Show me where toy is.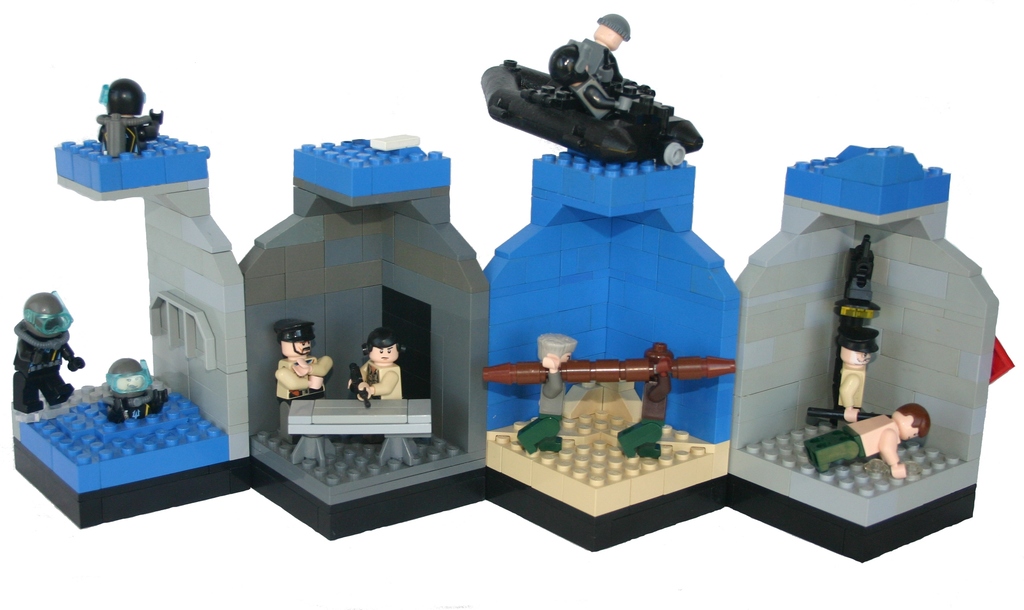
toy is at region(807, 332, 887, 428).
